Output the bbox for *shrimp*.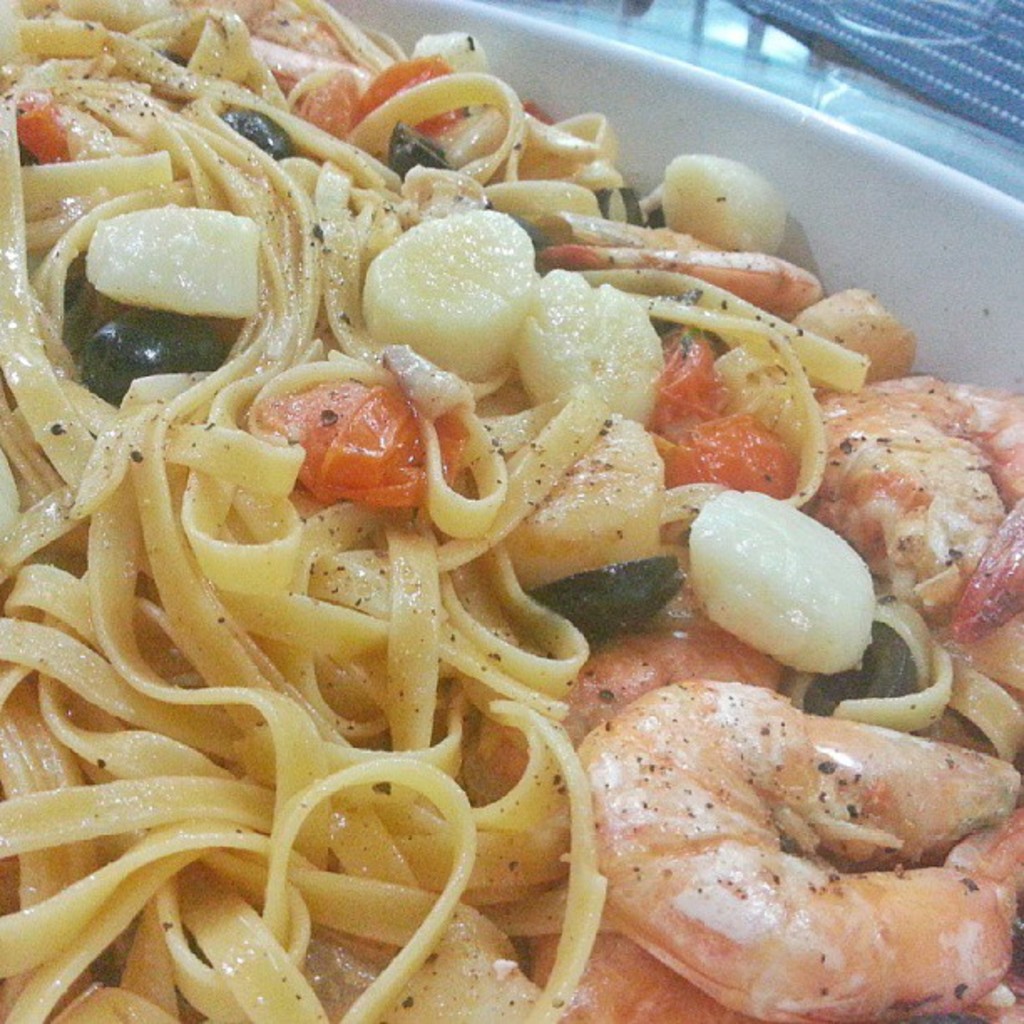
{"left": 463, "top": 509, "right": 776, "bottom": 813}.
